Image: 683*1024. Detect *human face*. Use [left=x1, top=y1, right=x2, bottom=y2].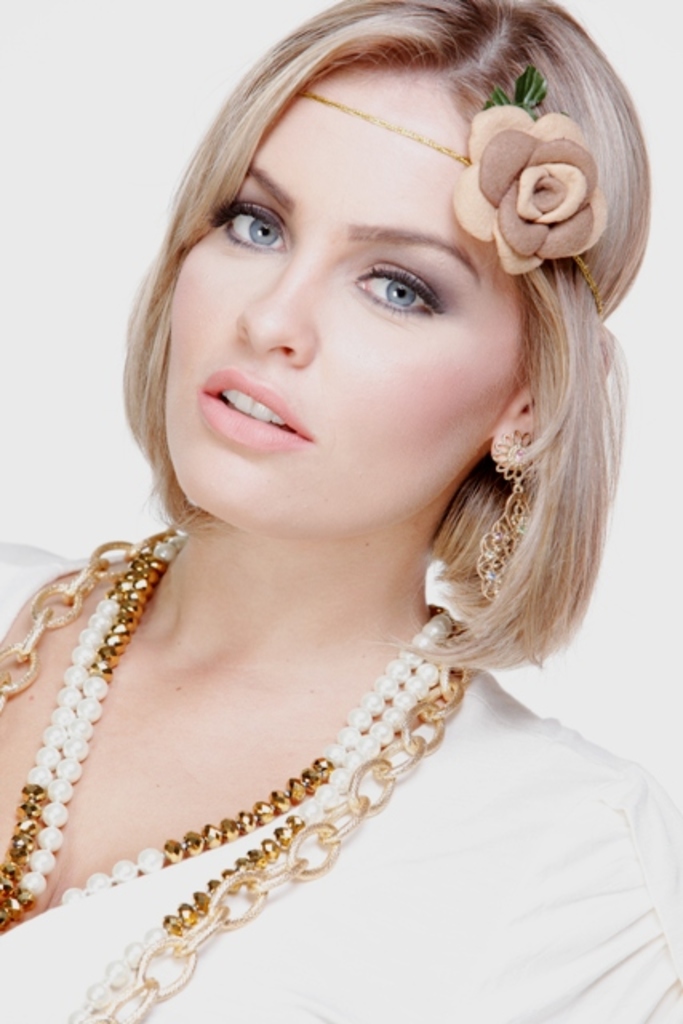
[left=168, top=69, right=526, bottom=502].
